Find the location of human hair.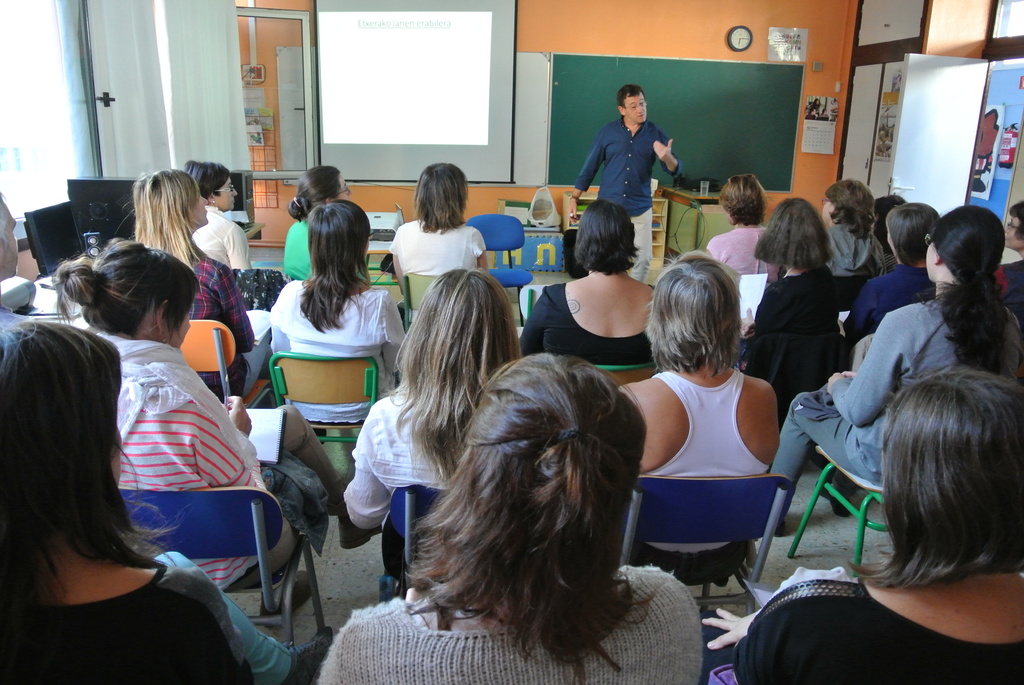
Location: box(296, 193, 370, 336).
